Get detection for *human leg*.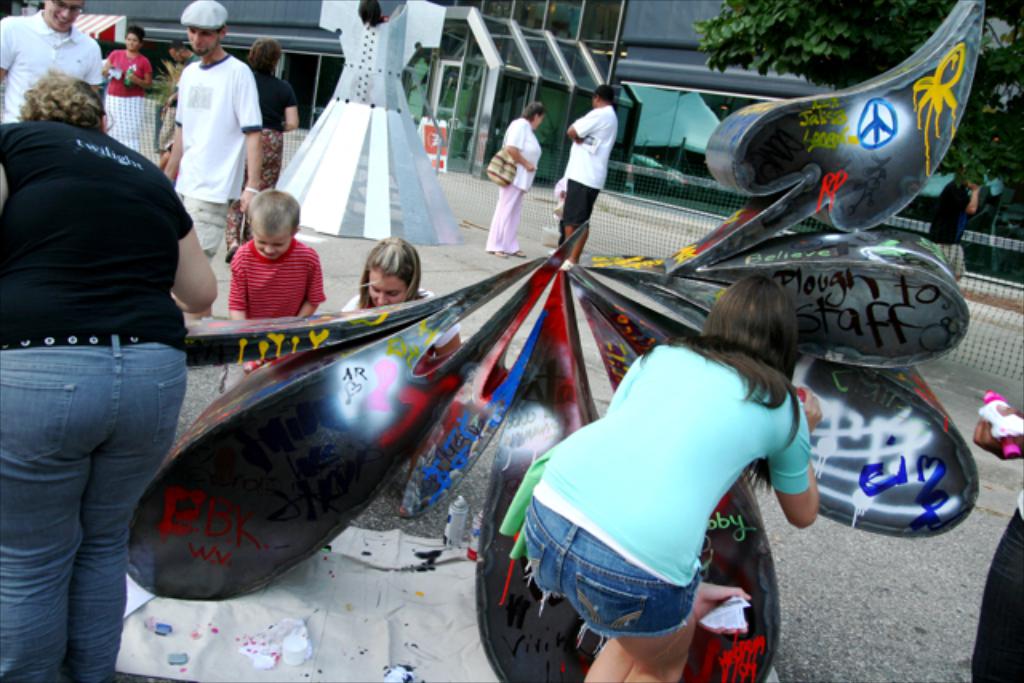
Detection: <region>557, 520, 688, 681</region>.
